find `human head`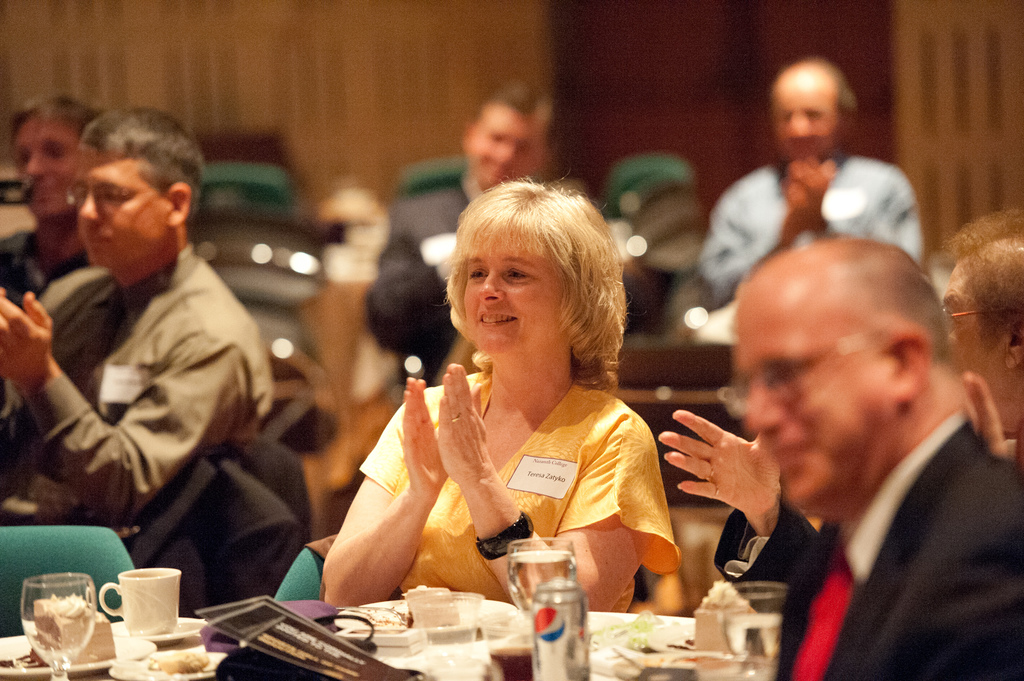
(left=8, top=81, right=95, bottom=225)
